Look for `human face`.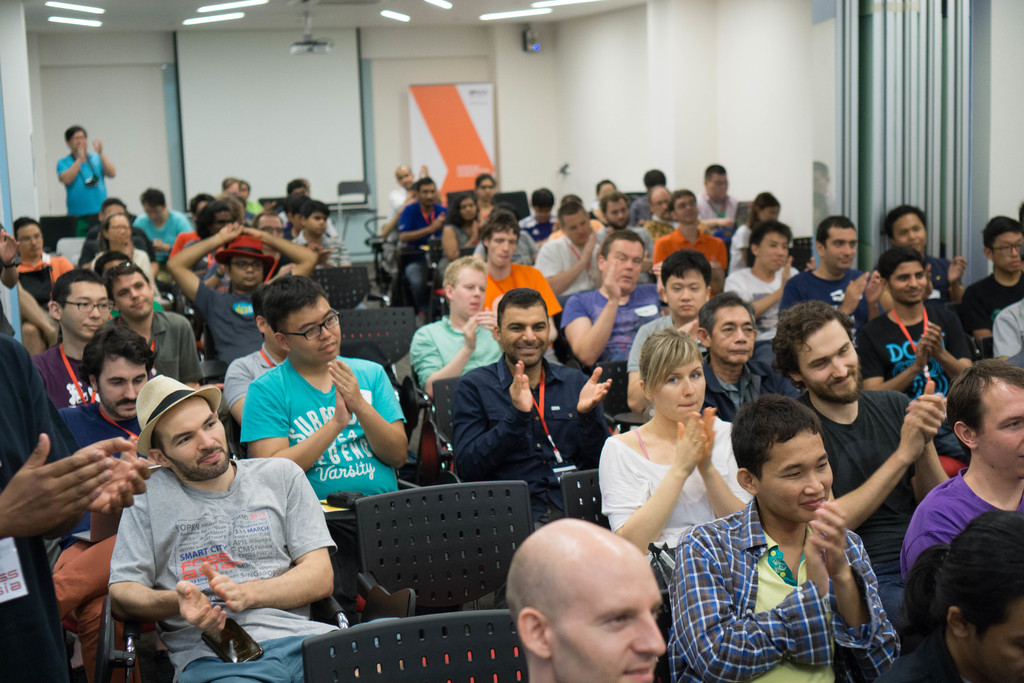
Found: x1=457, y1=263, x2=482, y2=315.
